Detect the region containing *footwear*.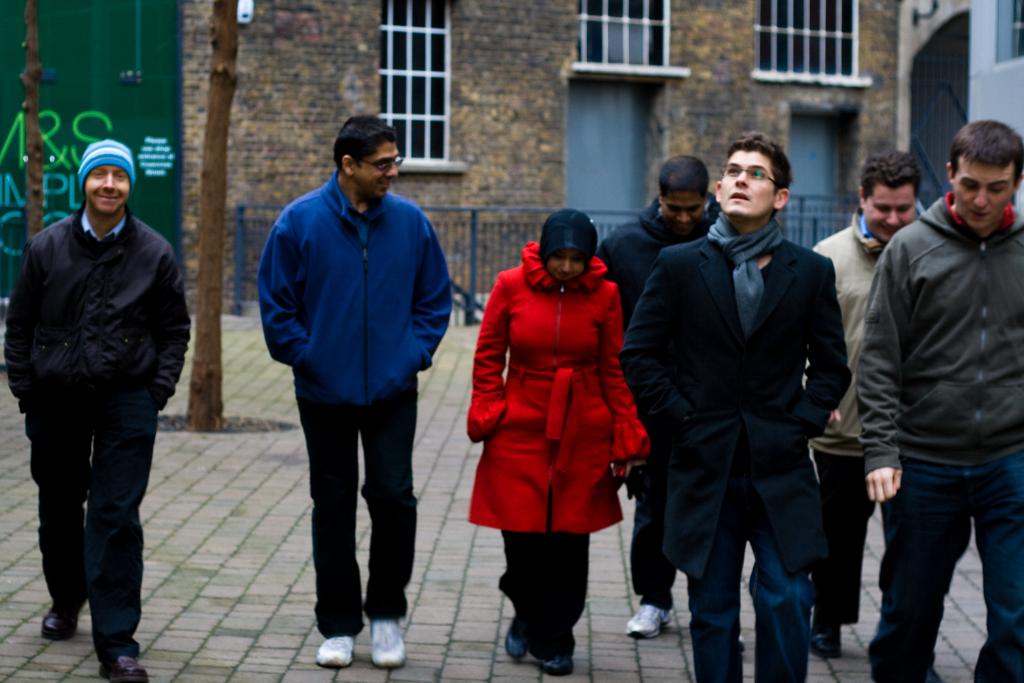
810/628/844/658.
